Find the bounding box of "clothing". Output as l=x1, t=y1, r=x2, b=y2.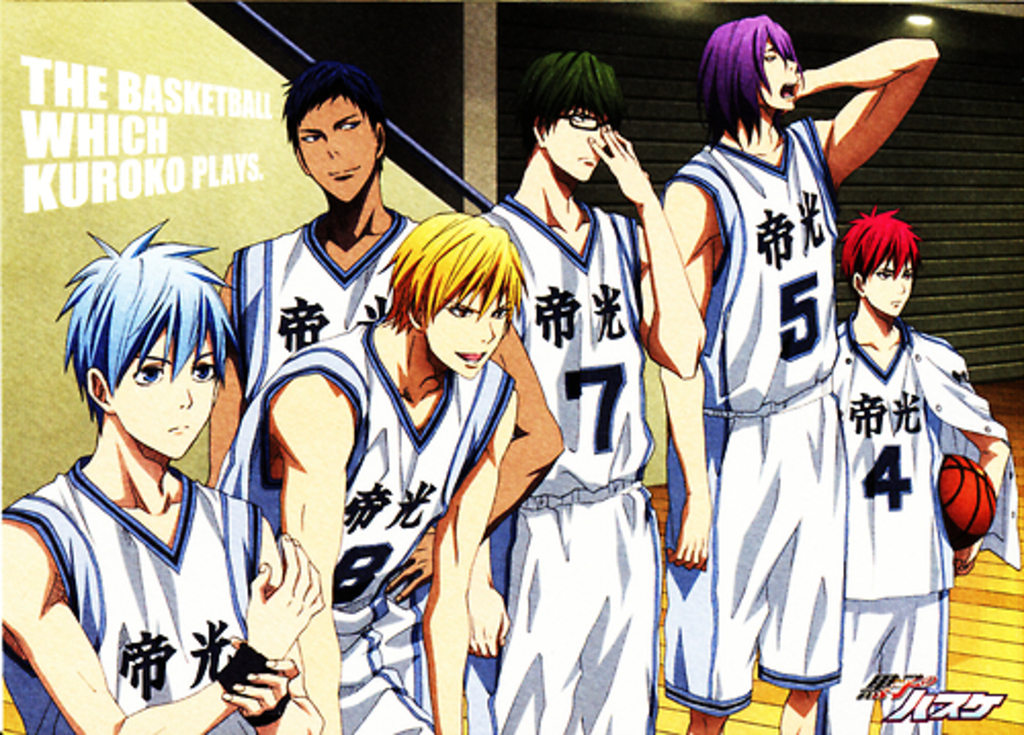
l=827, t=321, r=1014, b=733.
